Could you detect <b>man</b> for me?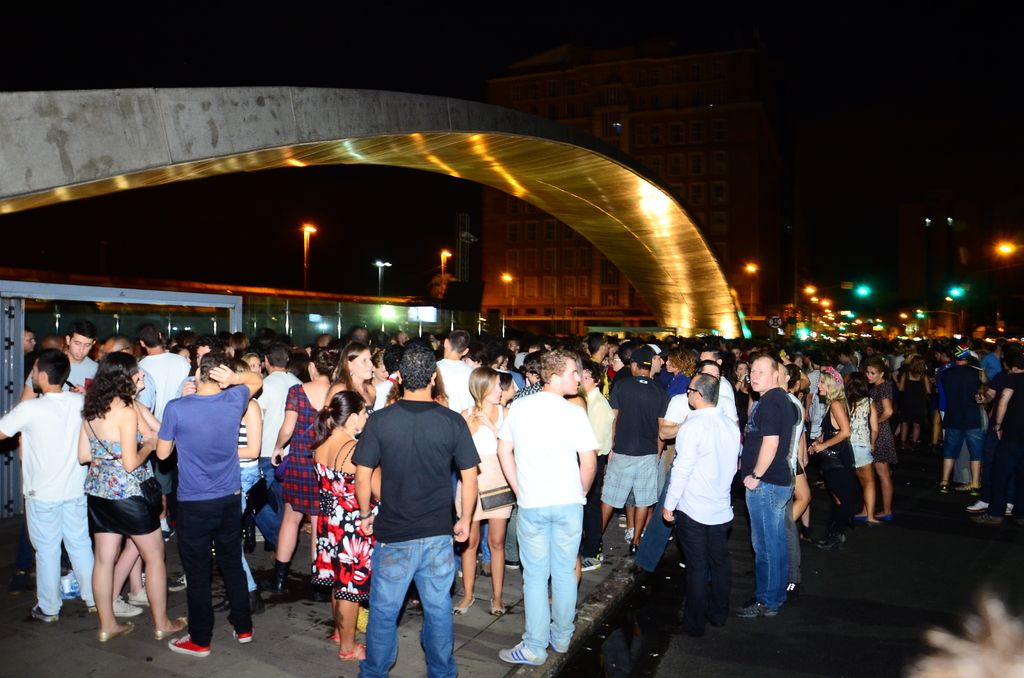
Detection result: (336,374,476,677).
